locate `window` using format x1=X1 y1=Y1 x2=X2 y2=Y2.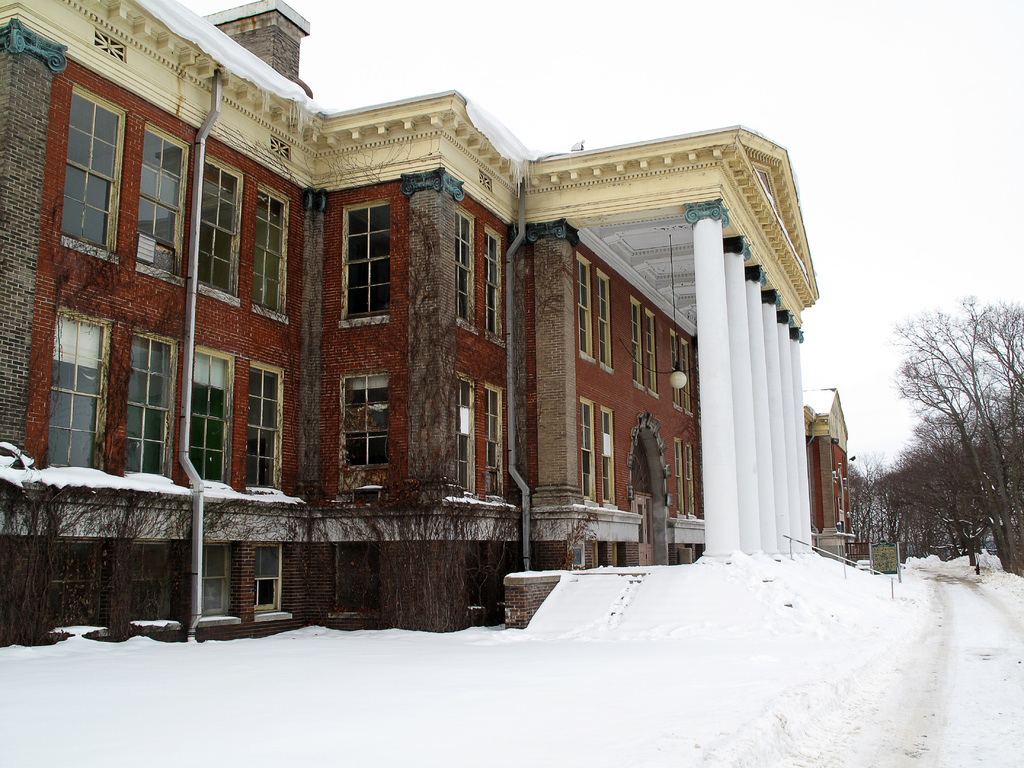
x1=124 y1=325 x2=175 y2=484.
